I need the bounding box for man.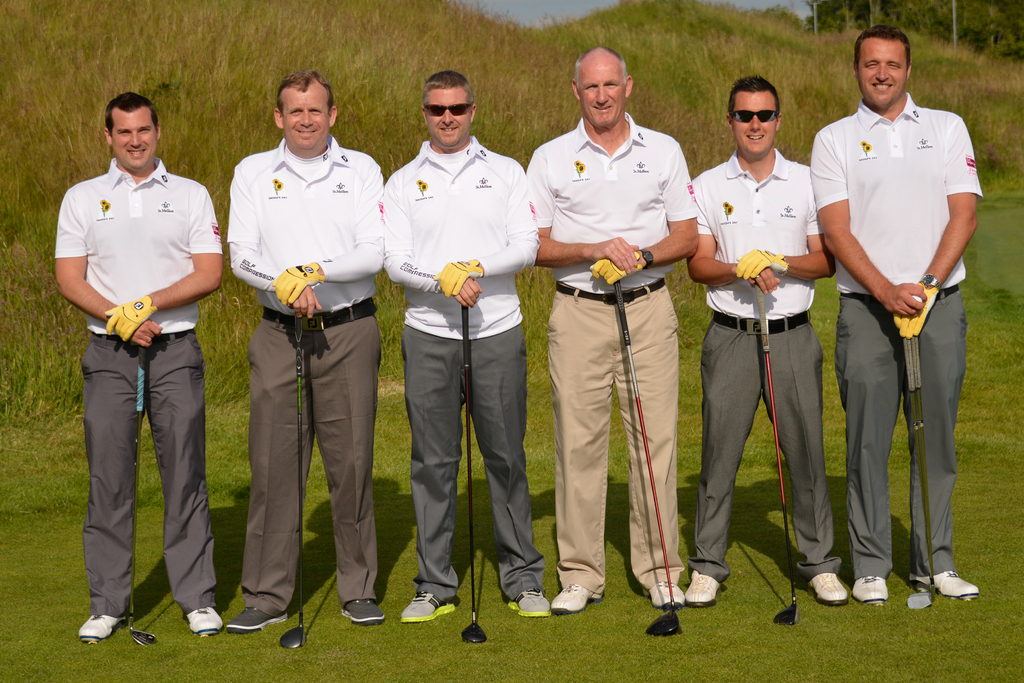
Here it is: crop(48, 88, 218, 647).
